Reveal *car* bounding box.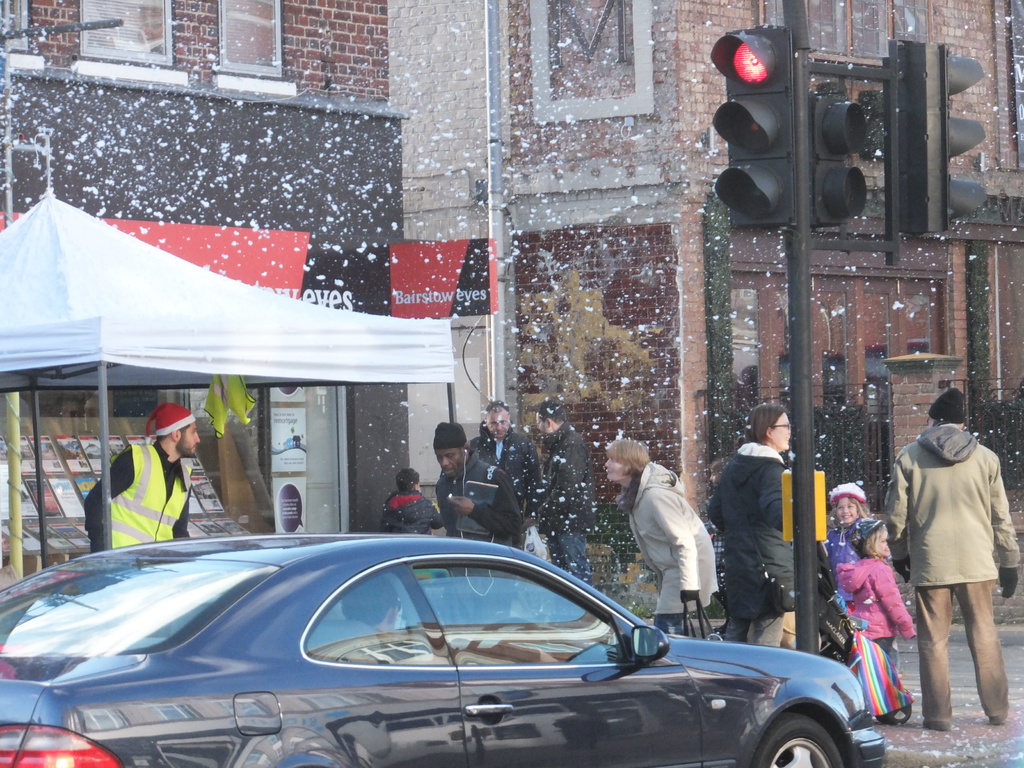
Revealed: 24/537/899/766.
